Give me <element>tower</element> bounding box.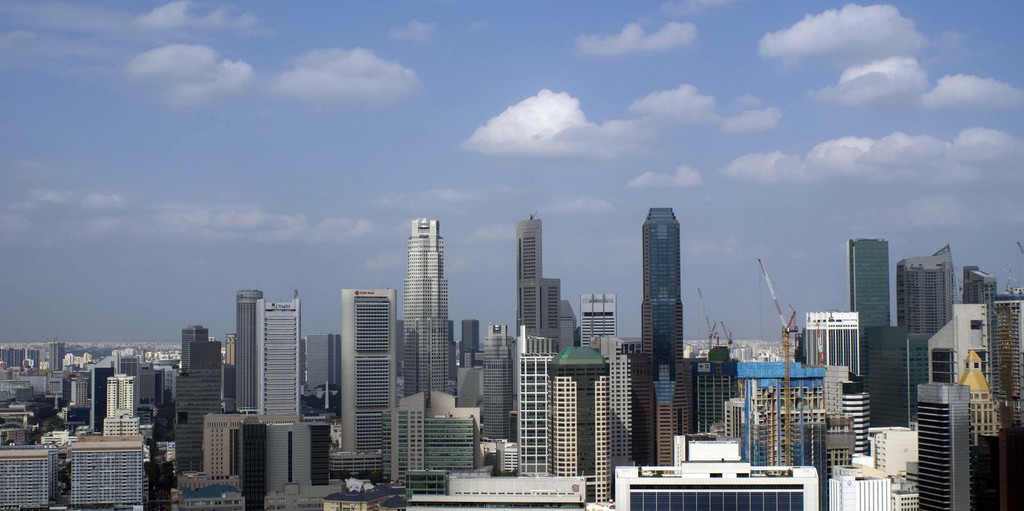
x1=529 y1=342 x2=559 y2=471.
